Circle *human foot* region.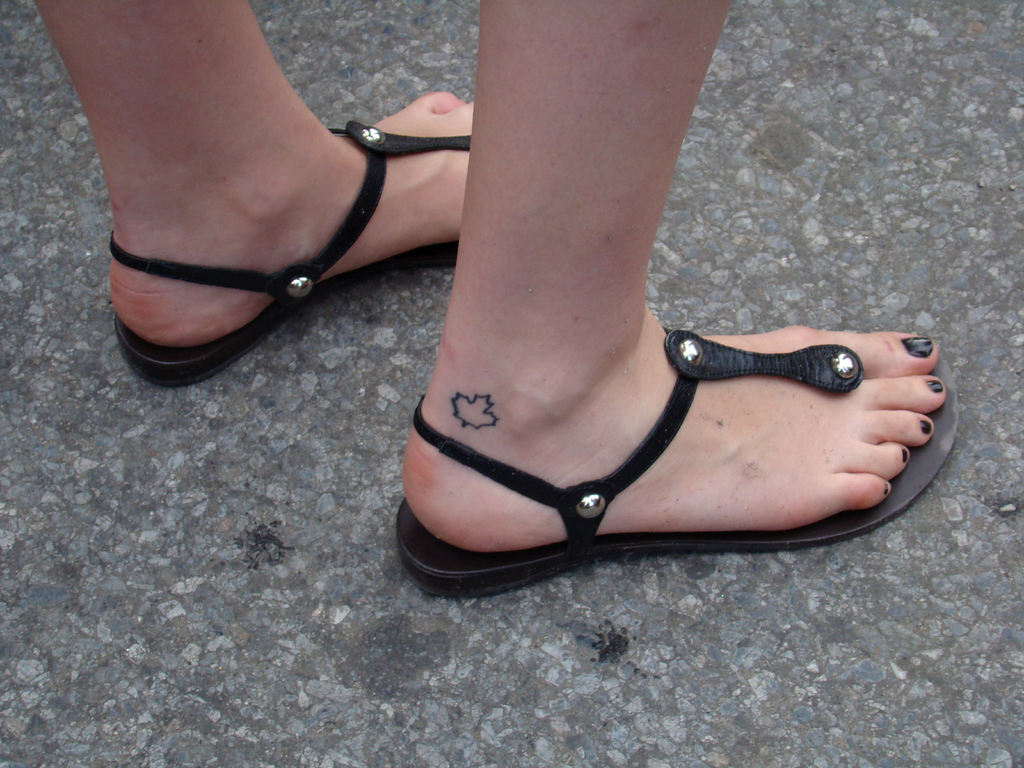
Region: {"x1": 107, "y1": 93, "x2": 479, "y2": 344}.
